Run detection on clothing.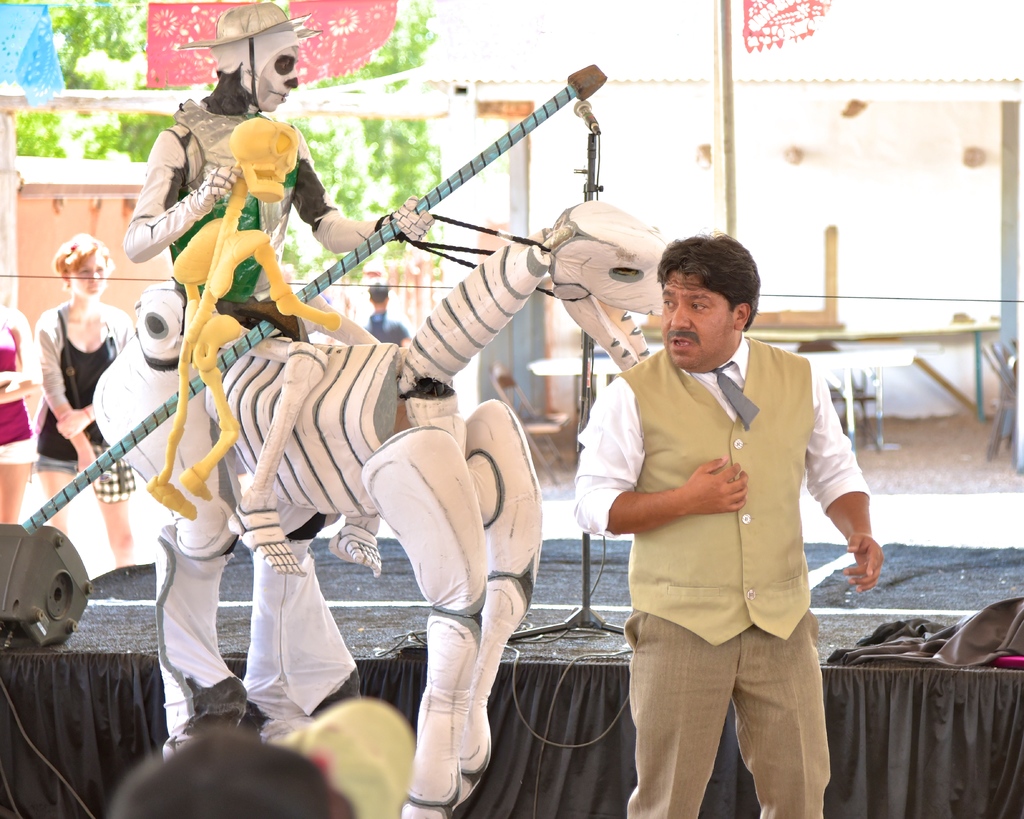
Result: bbox(573, 334, 870, 816).
